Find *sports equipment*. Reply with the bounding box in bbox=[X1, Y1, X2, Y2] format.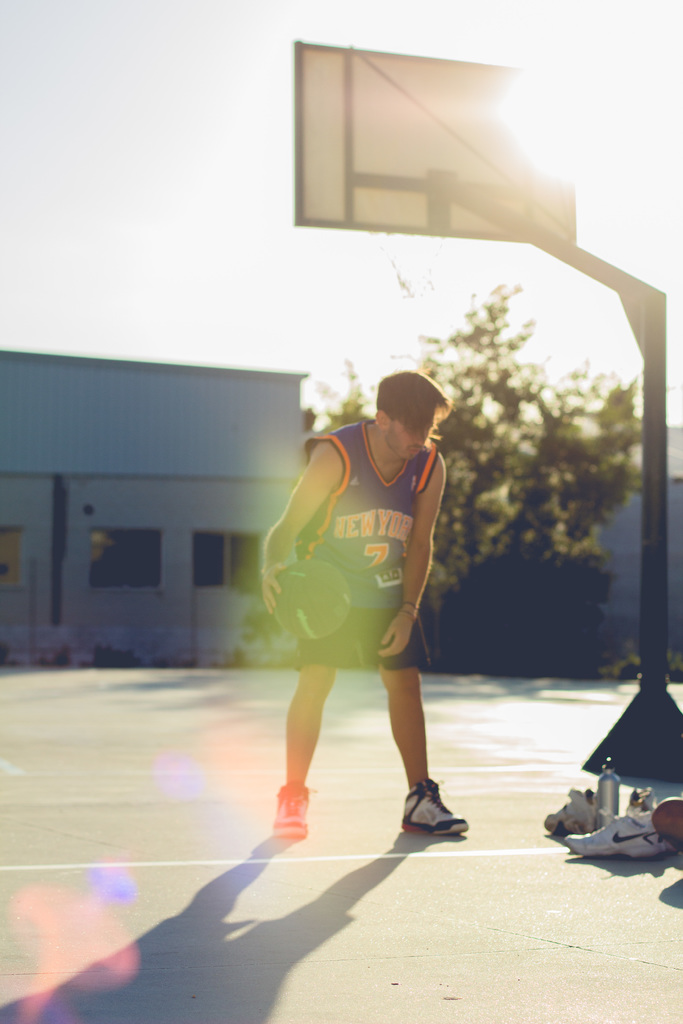
bbox=[544, 788, 598, 838].
